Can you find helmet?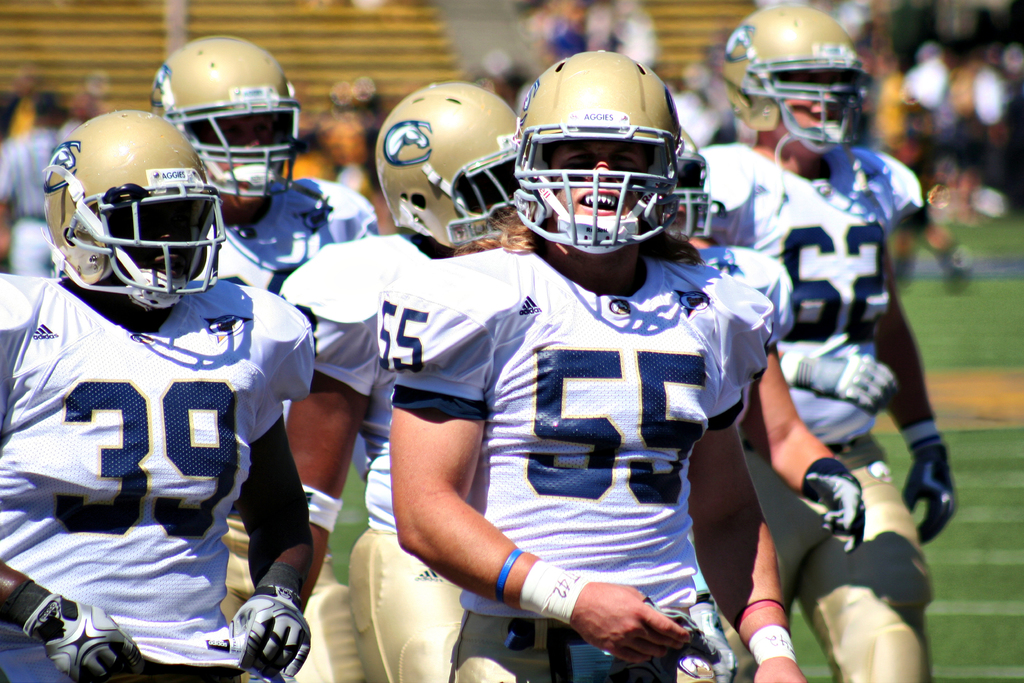
Yes, bounding box: detection(148, 38, 303, 215).
